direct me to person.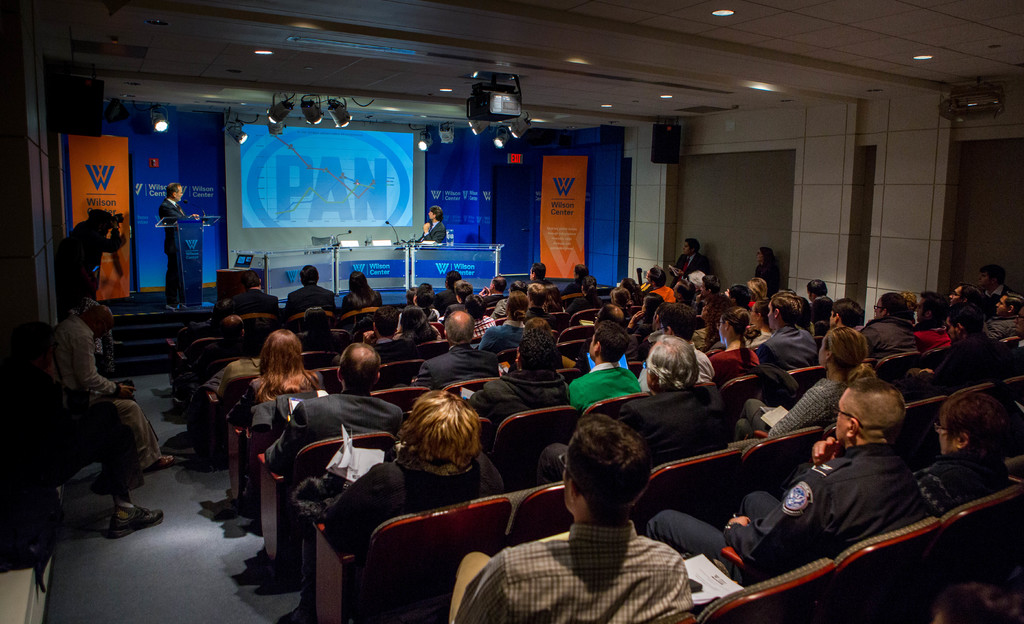
Direction: crop(236, 269, 278, 313).
